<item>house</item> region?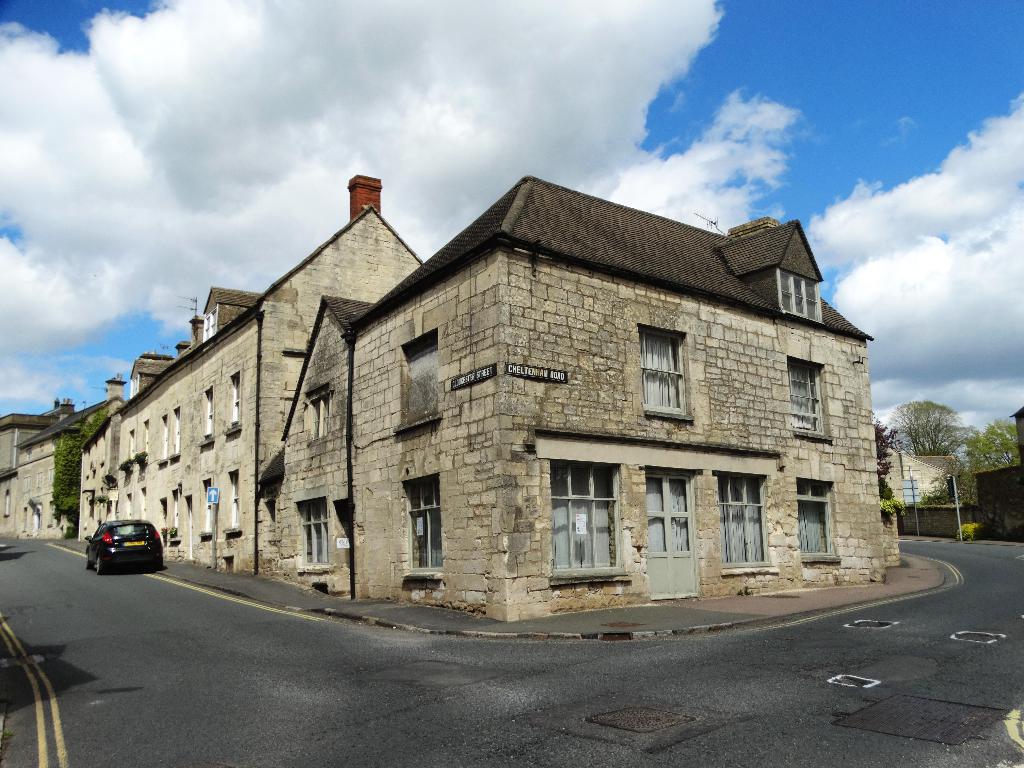
{"left": 298, "top": 188, "right": 882, "bottom": 618}
